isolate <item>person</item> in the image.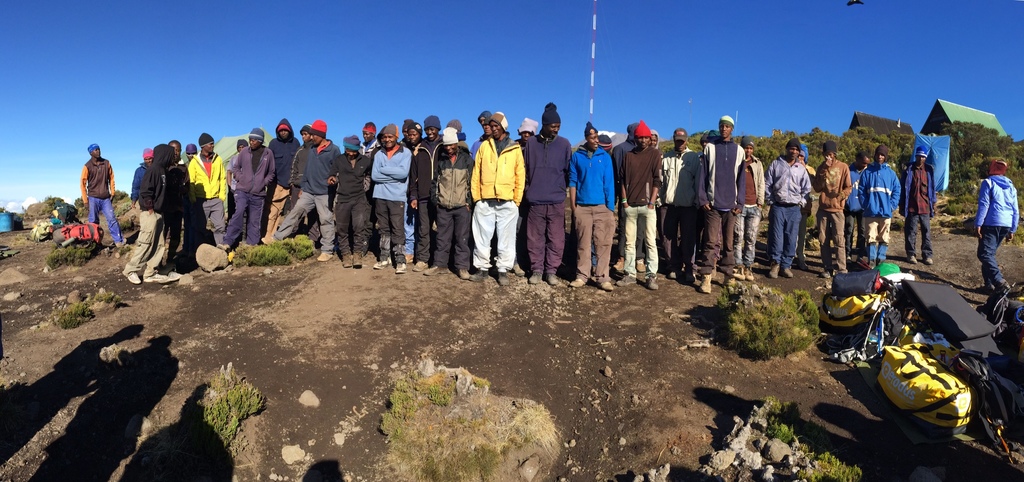
Isolated region: bbox=(508, 120, 537, 154).
